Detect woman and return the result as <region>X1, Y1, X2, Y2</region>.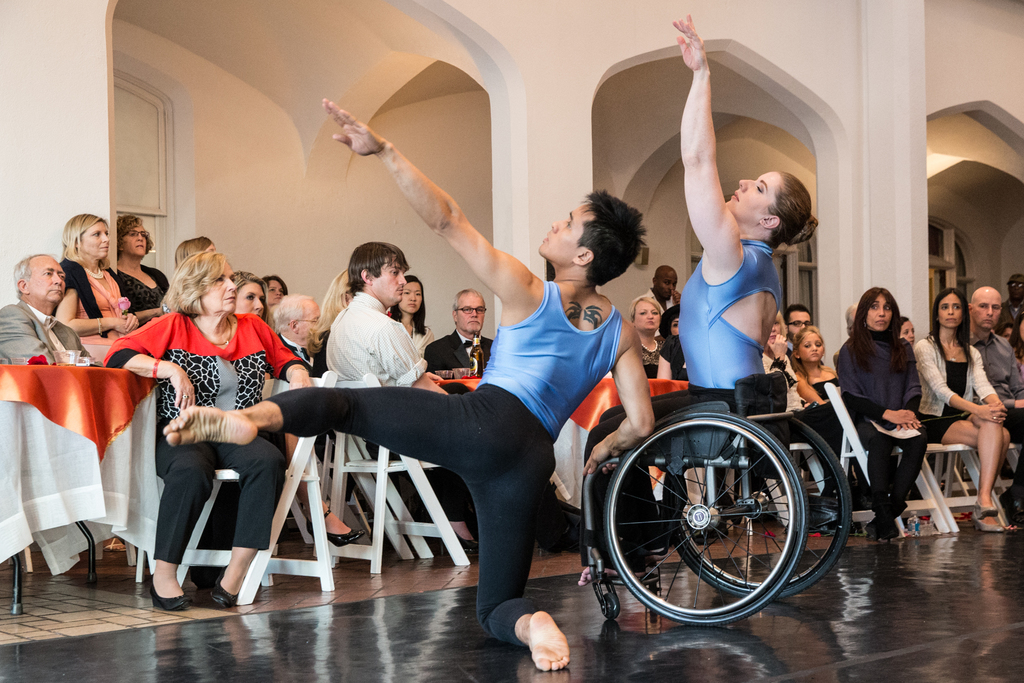
<region>580, 18, 822, 579</region>.
